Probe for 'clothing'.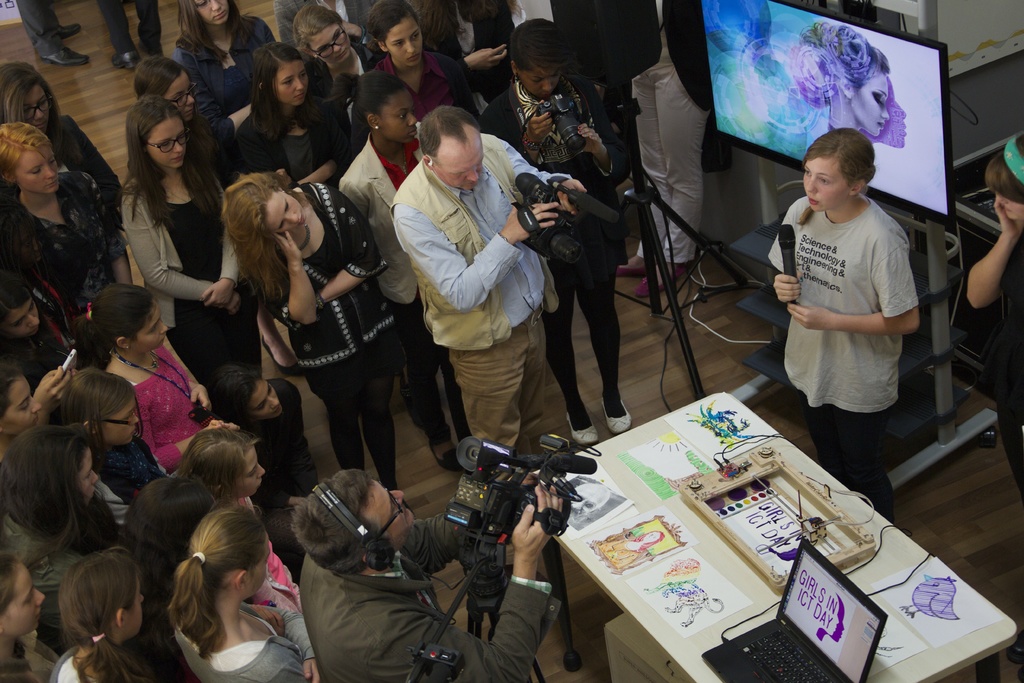
Probe result: 22/0/58/50.
